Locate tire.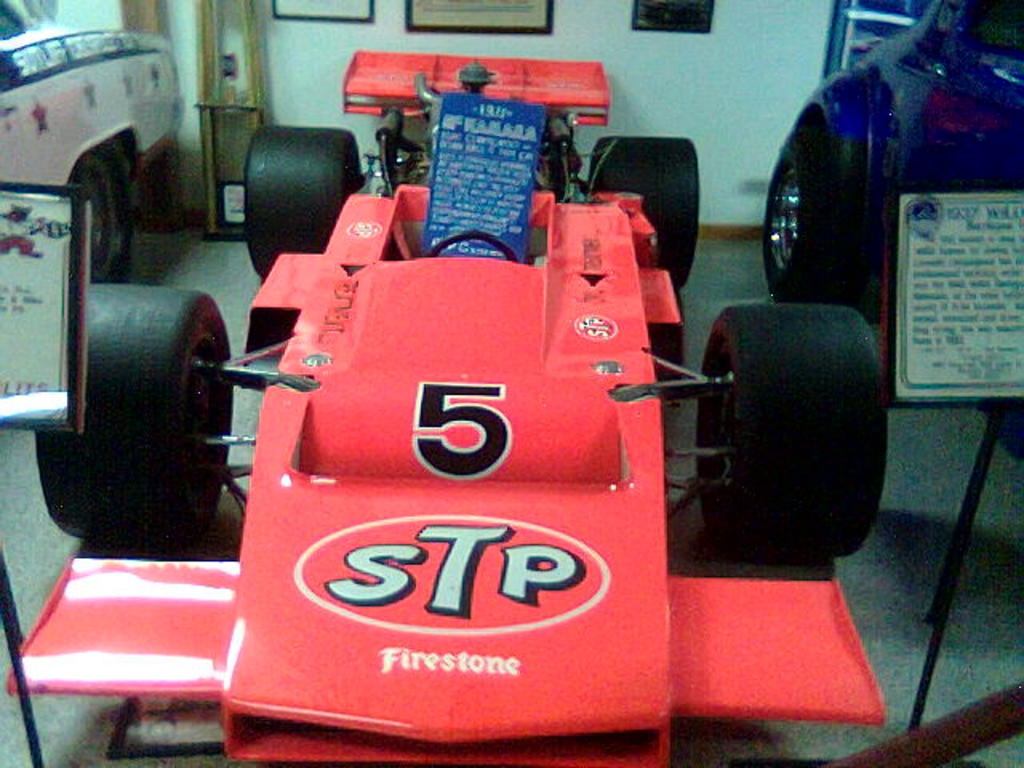
Bounding box: (688,301,888,562).
